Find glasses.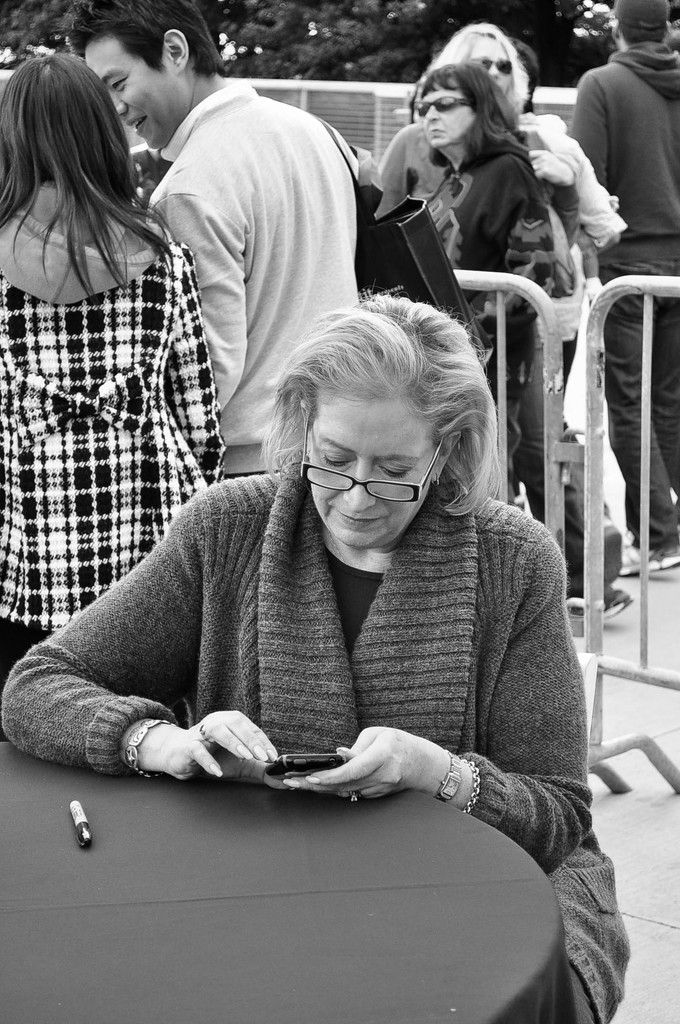
x1=284 y1=435 x2=464 y2=501.
